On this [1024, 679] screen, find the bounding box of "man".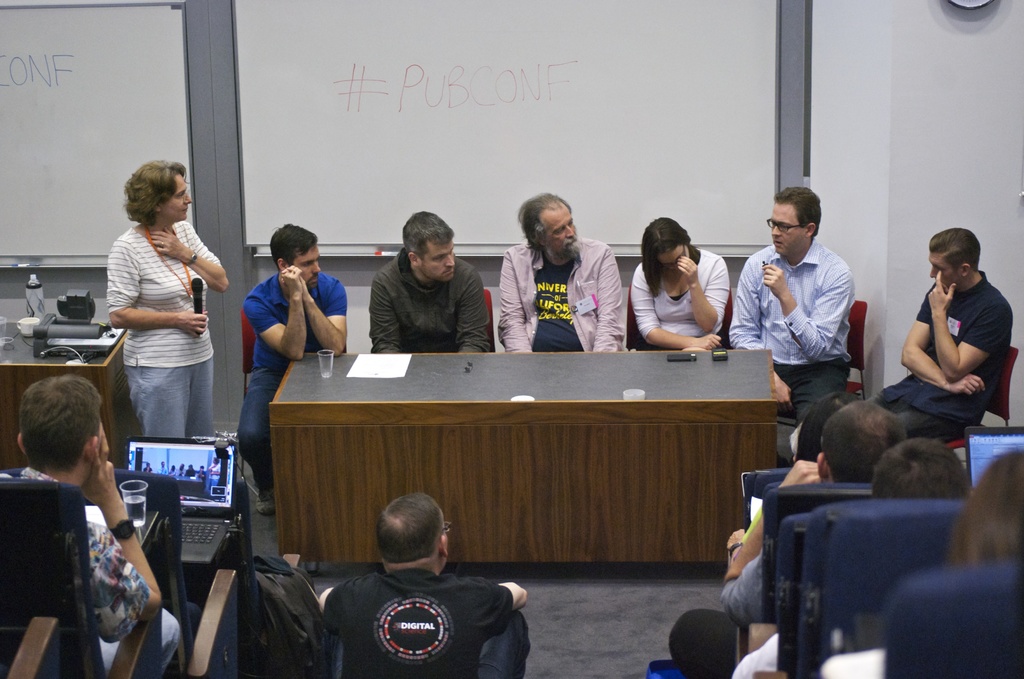
Bounding box: <region>187, 462, 195, 476</region>.
